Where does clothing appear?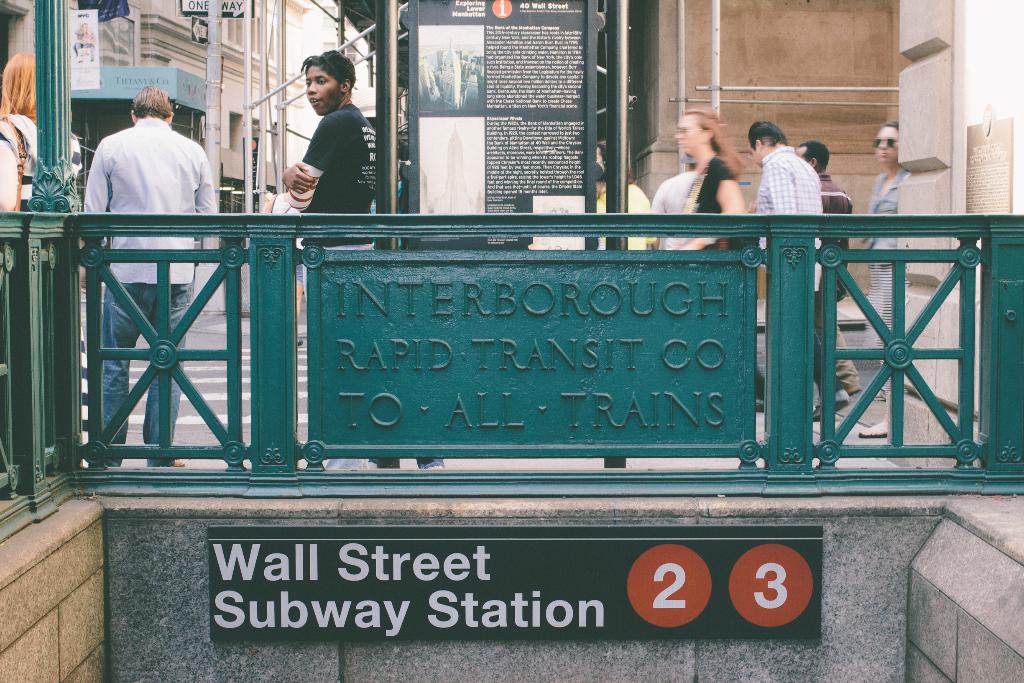
Appears at BBox(88, 118, 204, 472).
